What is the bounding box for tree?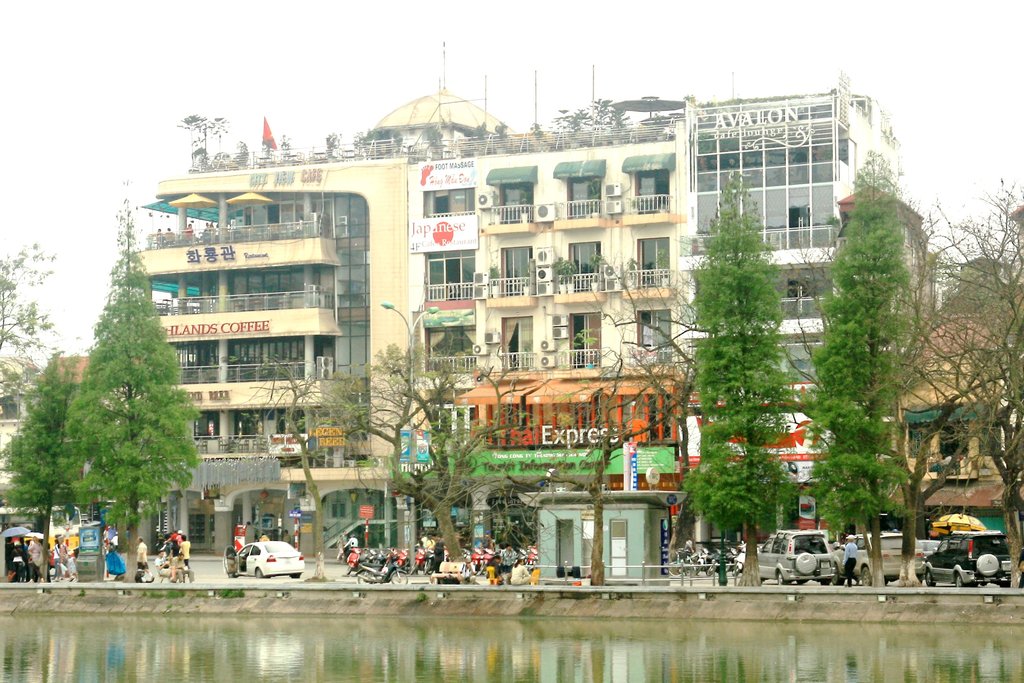
BBox(249, 367, 354, 582).
